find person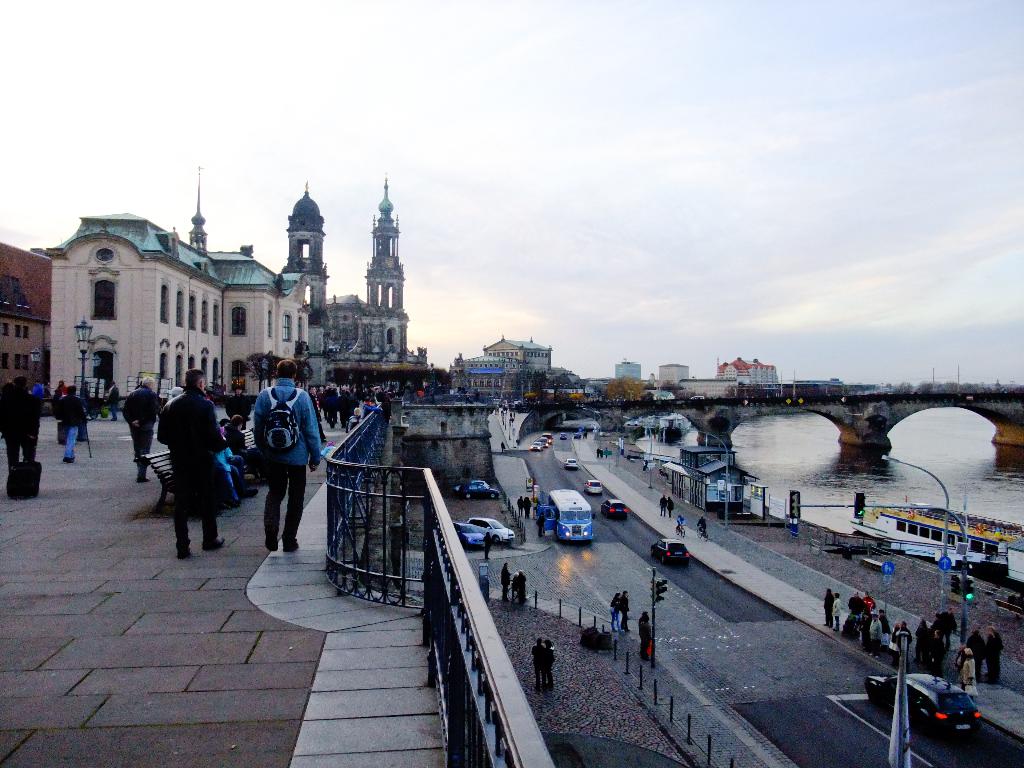
region(239, 363, 322, 555)
